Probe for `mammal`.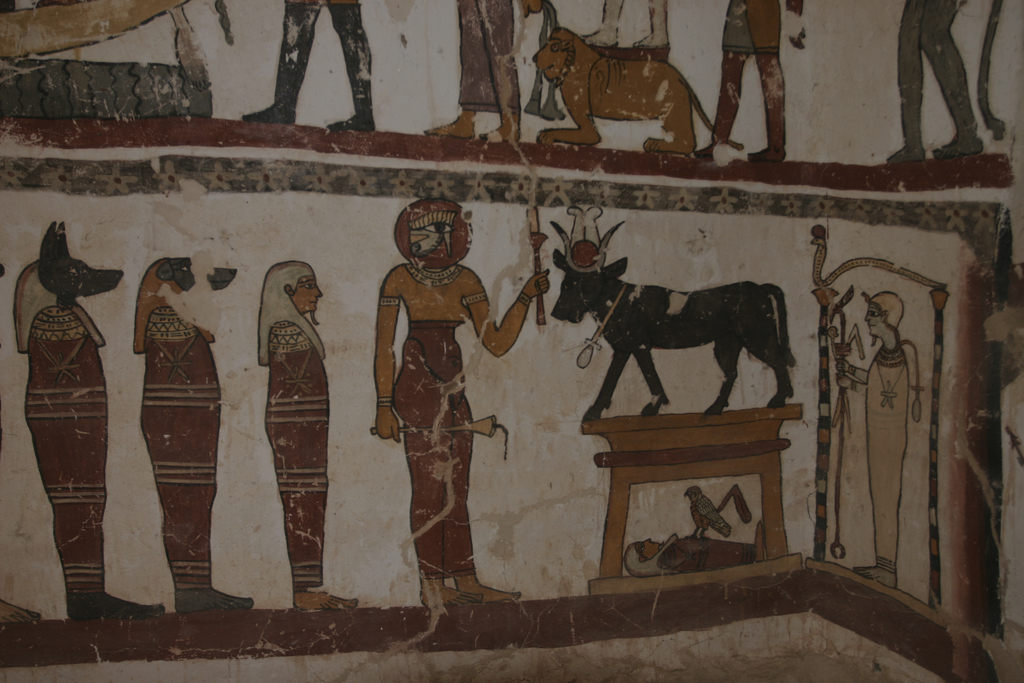
Probe result: Rect(423, 0, 541, 145).
